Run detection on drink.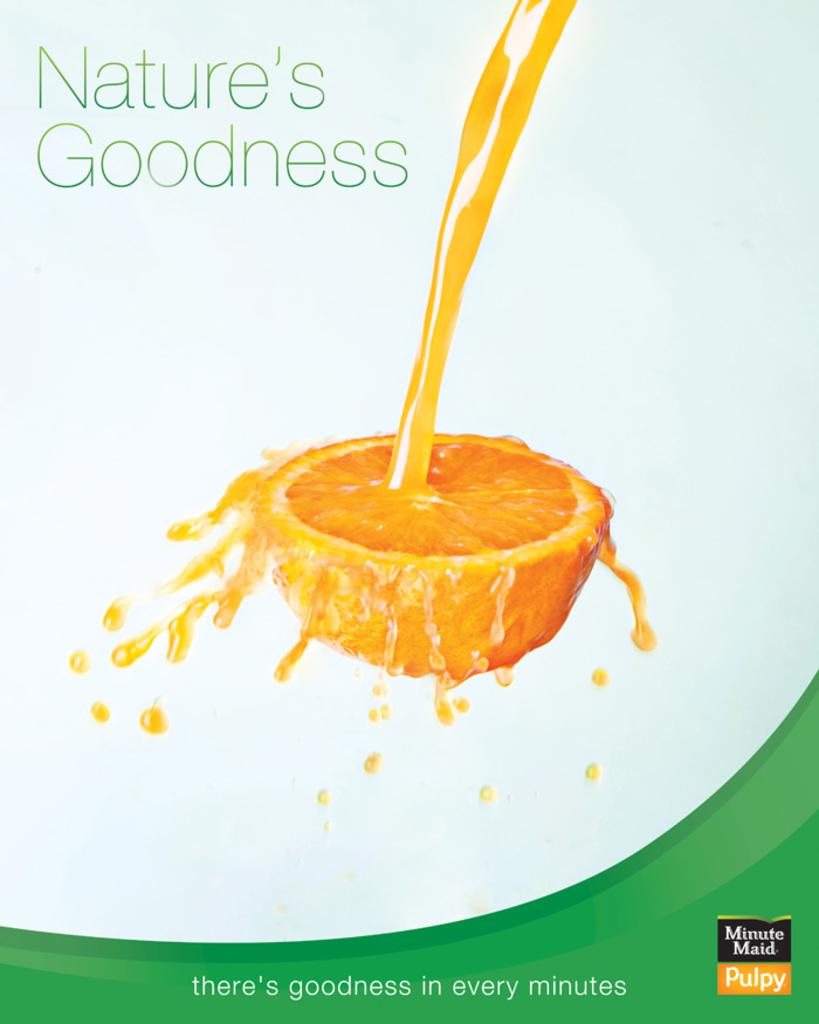
Result: box=[379, 0, 587, 492].
